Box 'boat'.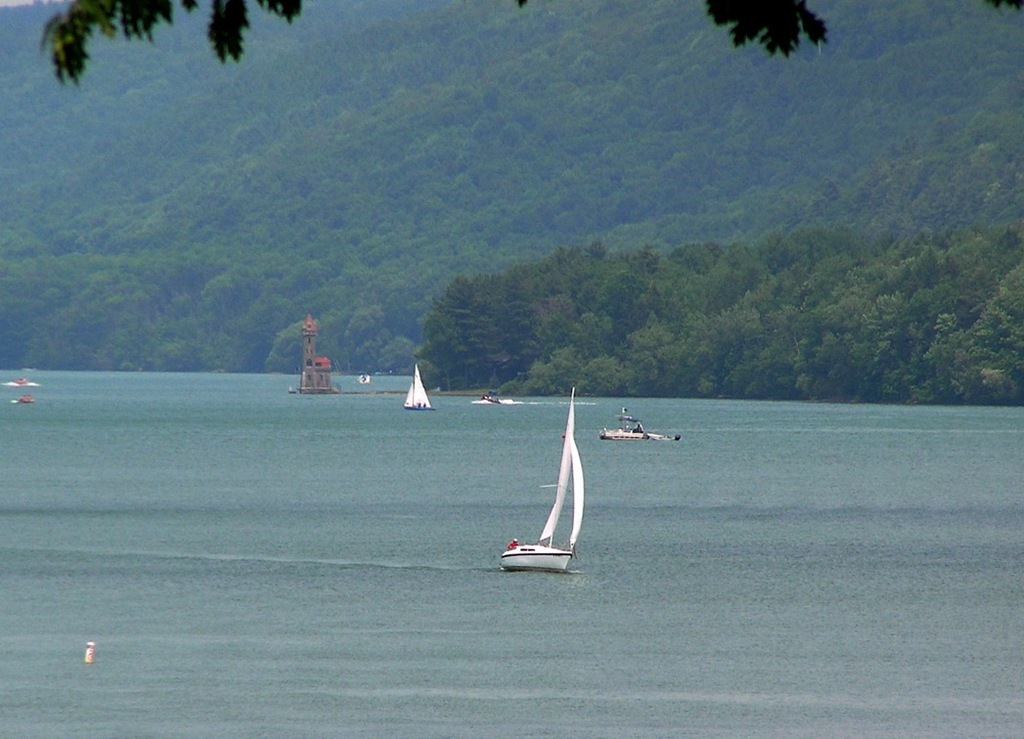
(left=408, top=362, right=435, bottom=407).
